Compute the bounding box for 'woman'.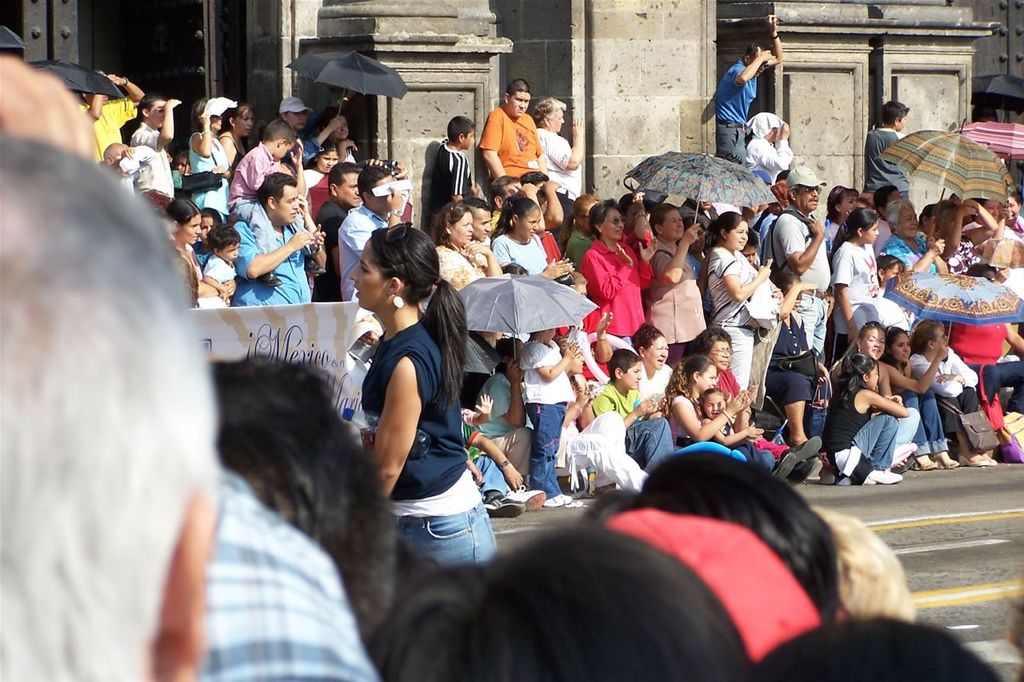
439,201,488,298.
